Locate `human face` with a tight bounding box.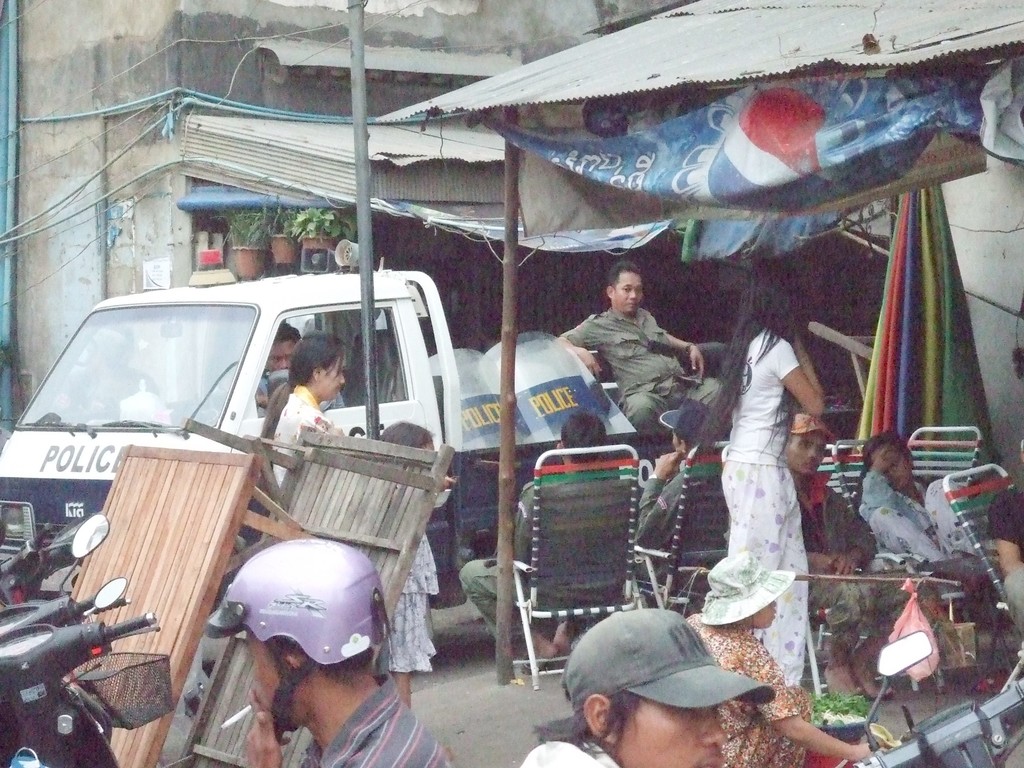
{"x1": 612, "y1": 699, "x2": 729, "y2": 767}.
